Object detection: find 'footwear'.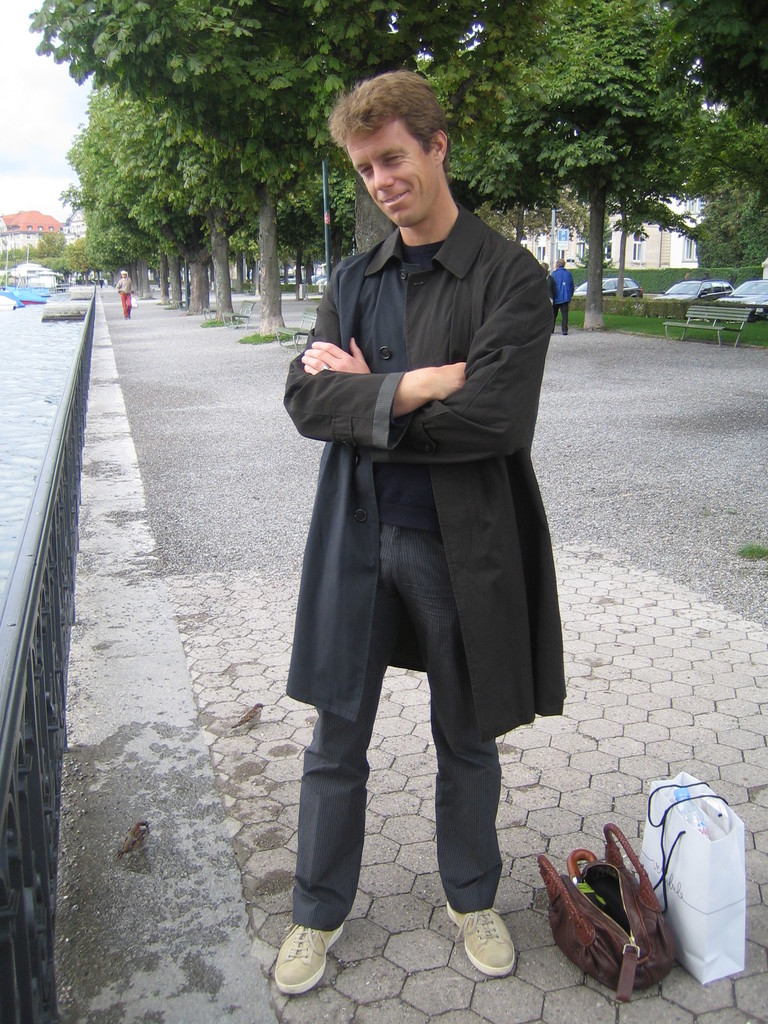
detection(446, 901, 518, 979).
